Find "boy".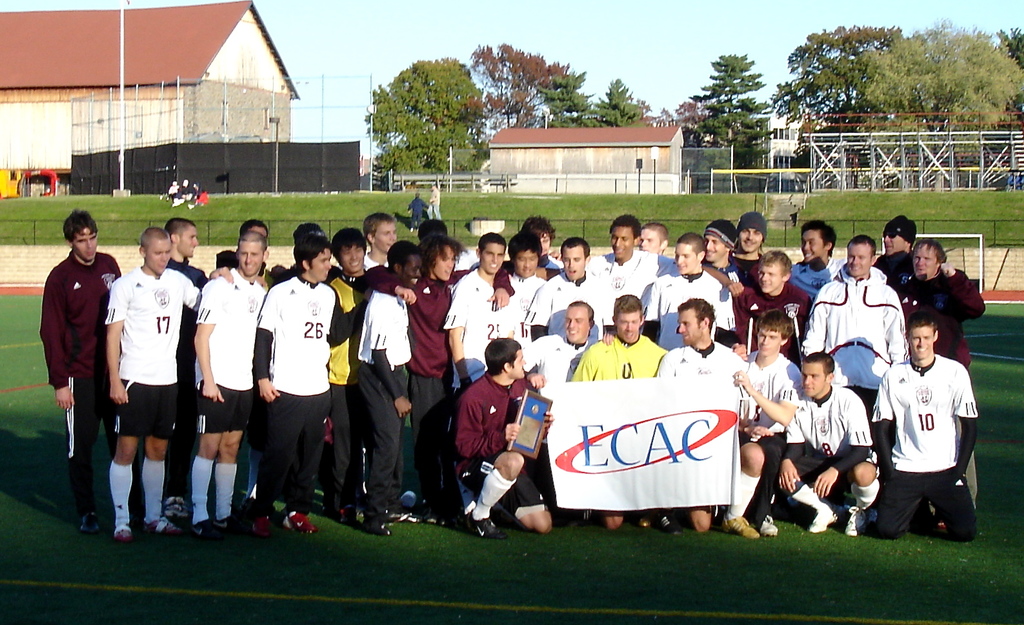
rect(191, 227, 276, 545).
